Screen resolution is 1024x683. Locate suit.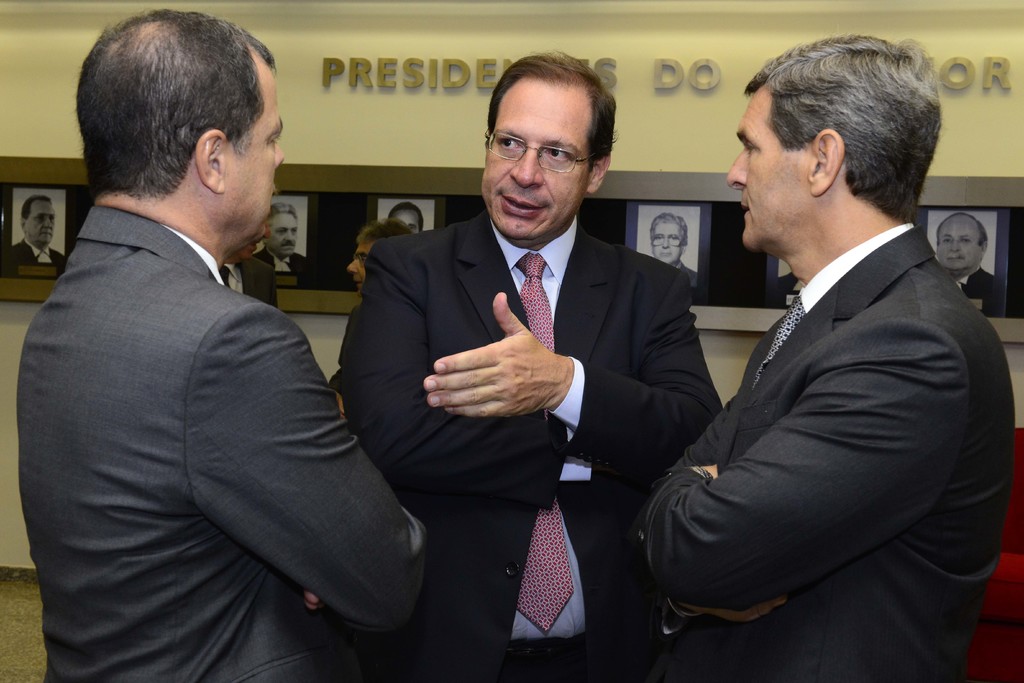
630 126 1009 666.
